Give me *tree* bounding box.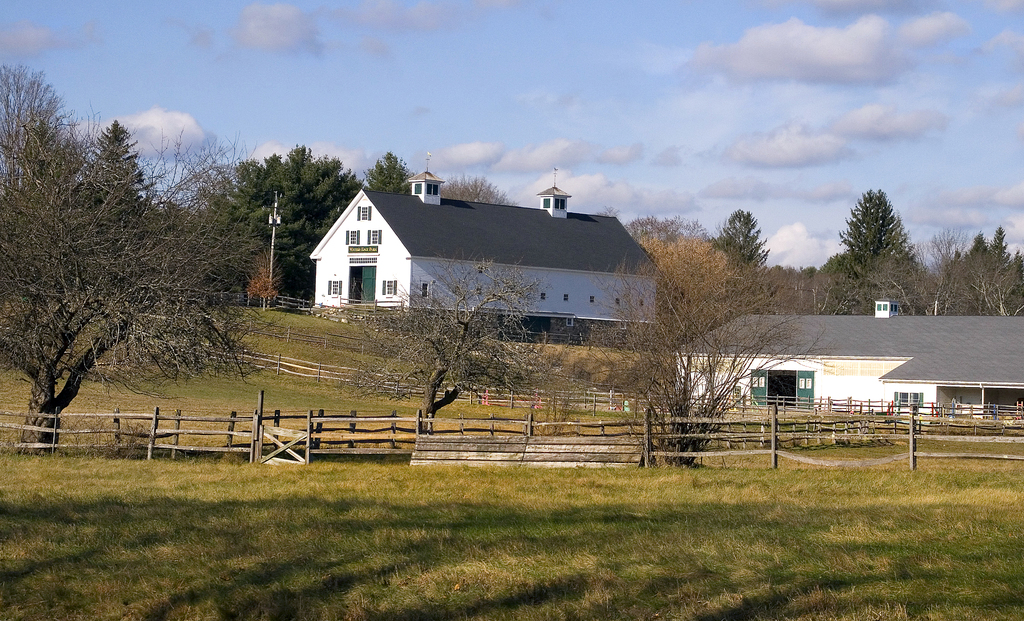
rect(710, 208, 772, 313).
